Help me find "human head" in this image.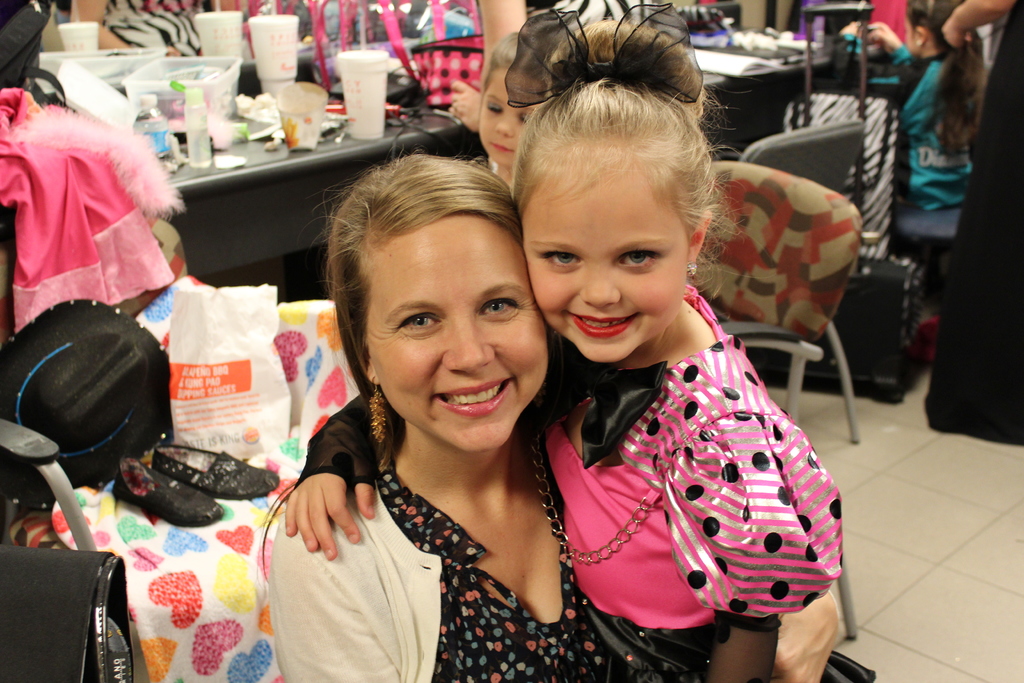
Found it: bbox=(480, 26, 554, 163).
